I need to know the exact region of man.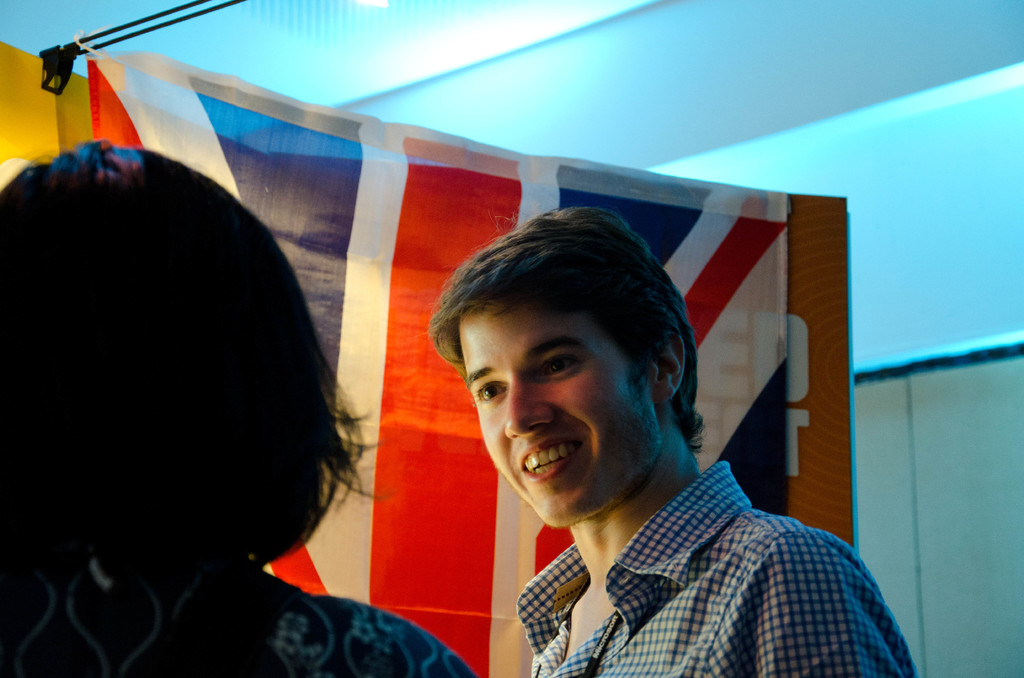
Region: x1=399, y1=239, x2=879, y2=677.
